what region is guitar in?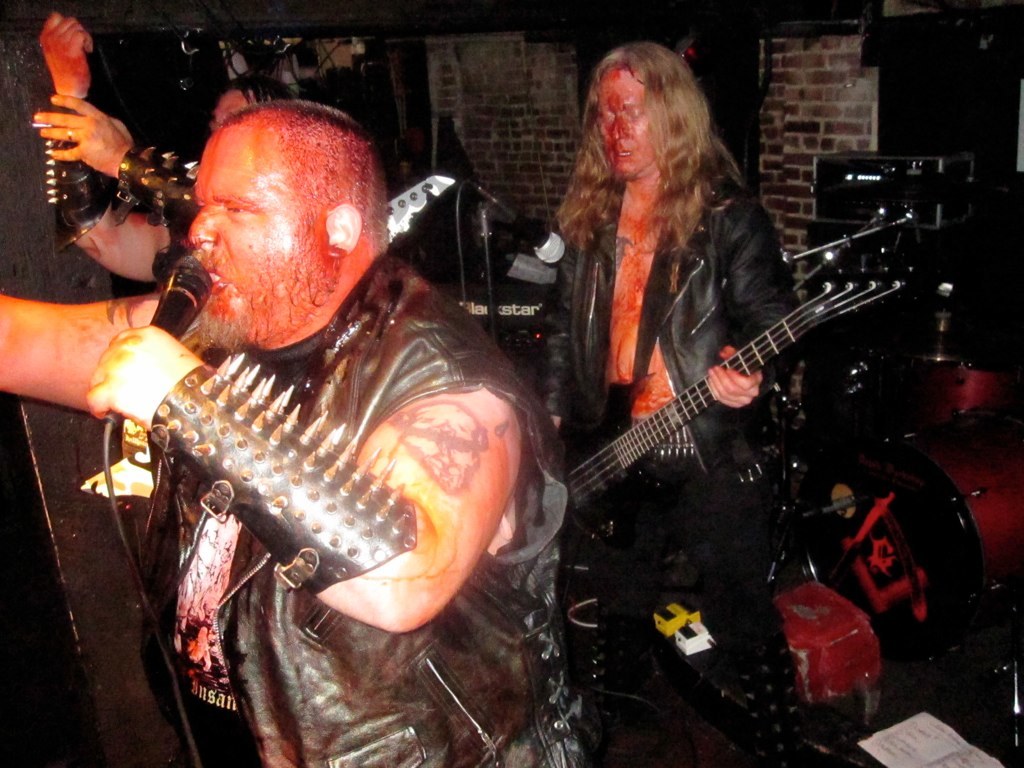
567:260:919:513.
